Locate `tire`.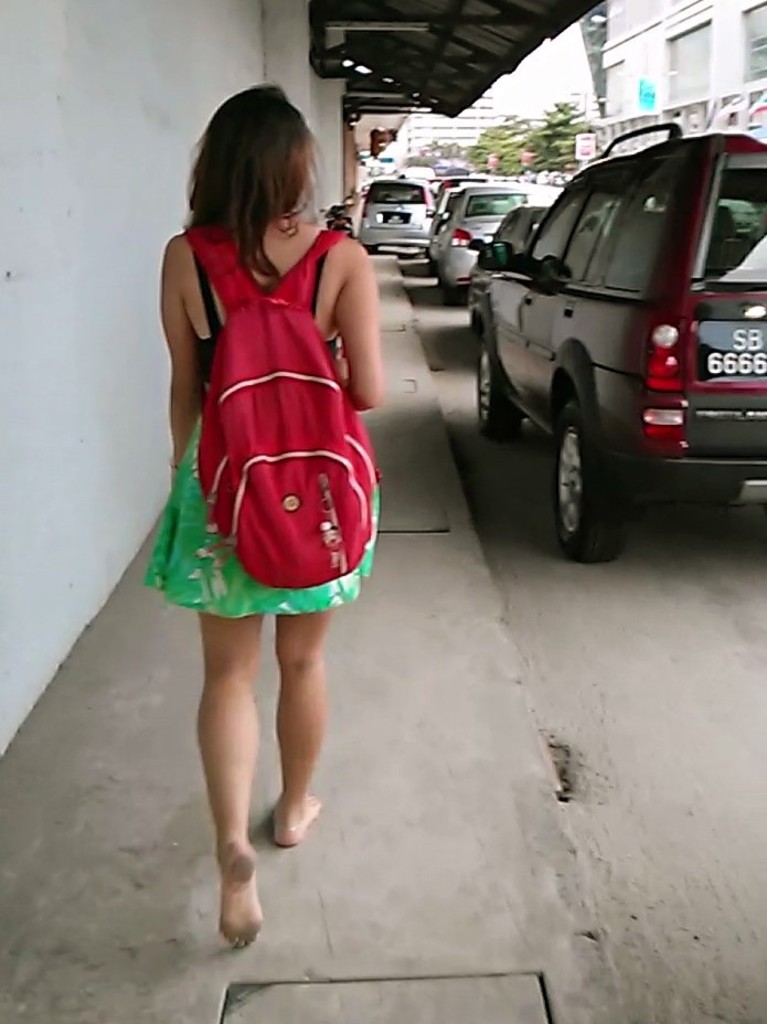
Bounding box: x1=470 y1=335 x2=528 y2=437.
